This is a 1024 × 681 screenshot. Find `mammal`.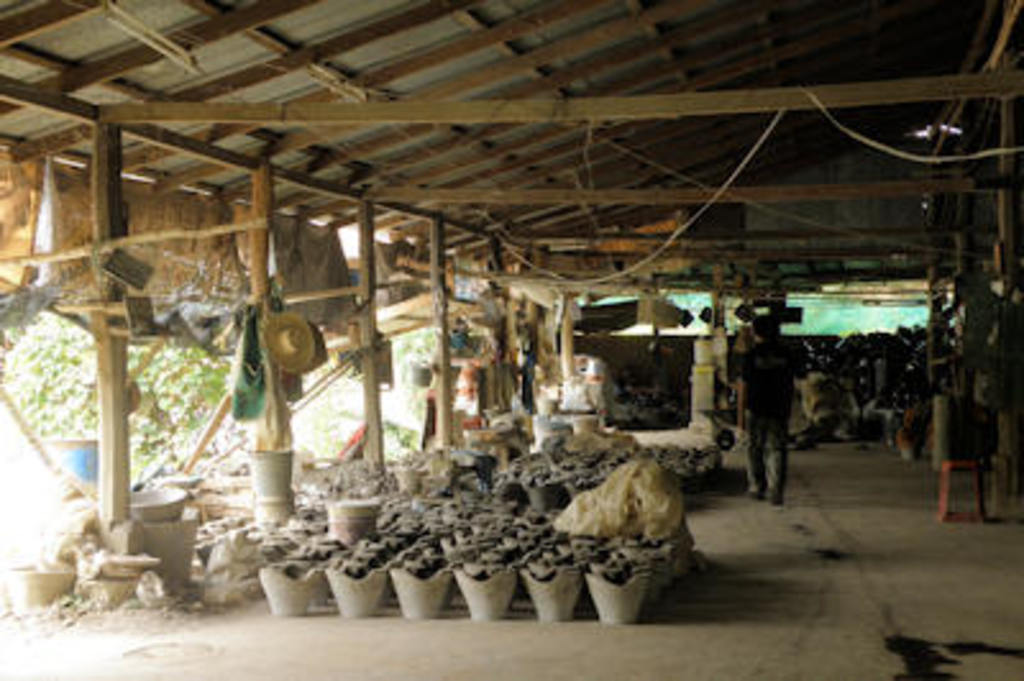
Bounding box: rect(732, 315, 812, 502).
